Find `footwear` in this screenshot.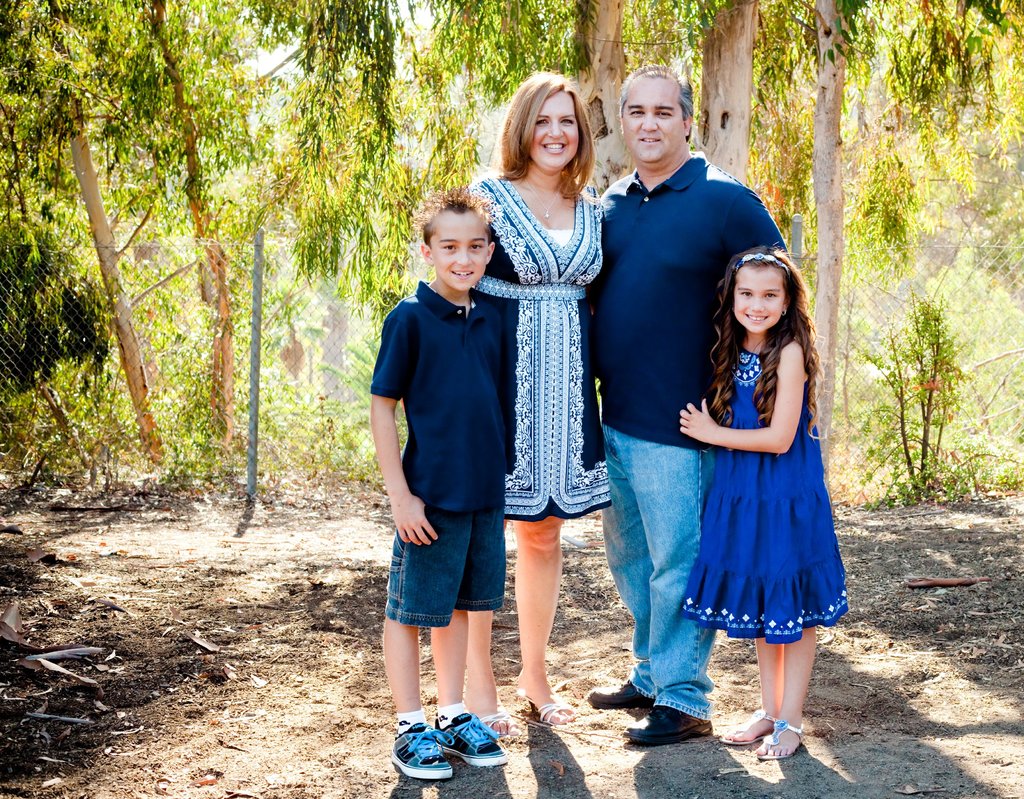
The bounding box for `footwear` is detection(750, 720, 815, 757).
